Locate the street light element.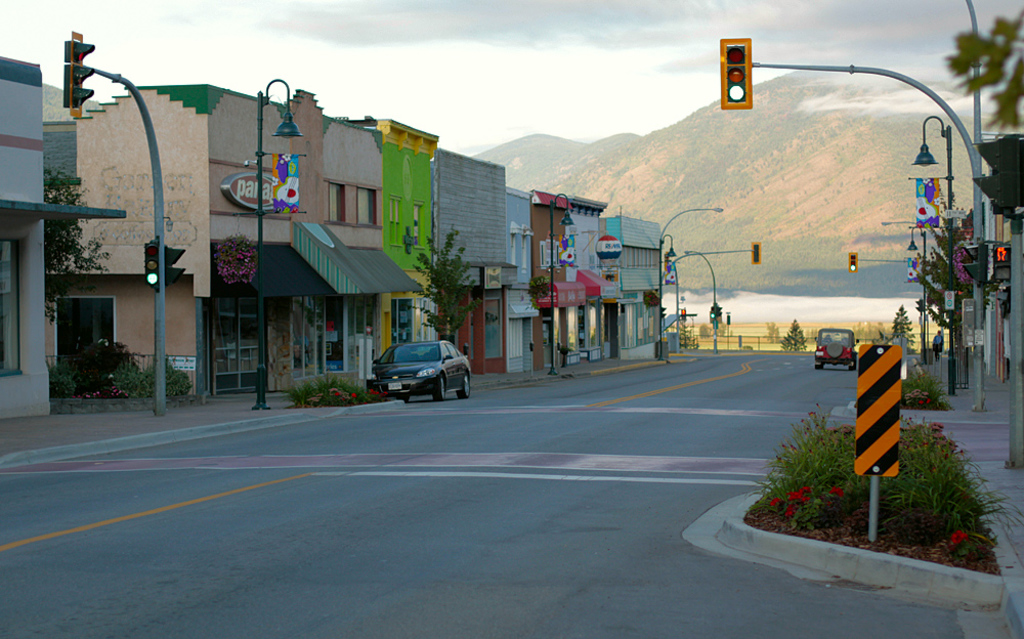
Element bbox: (x1=653, y1=207, x2=728, y2=235).
